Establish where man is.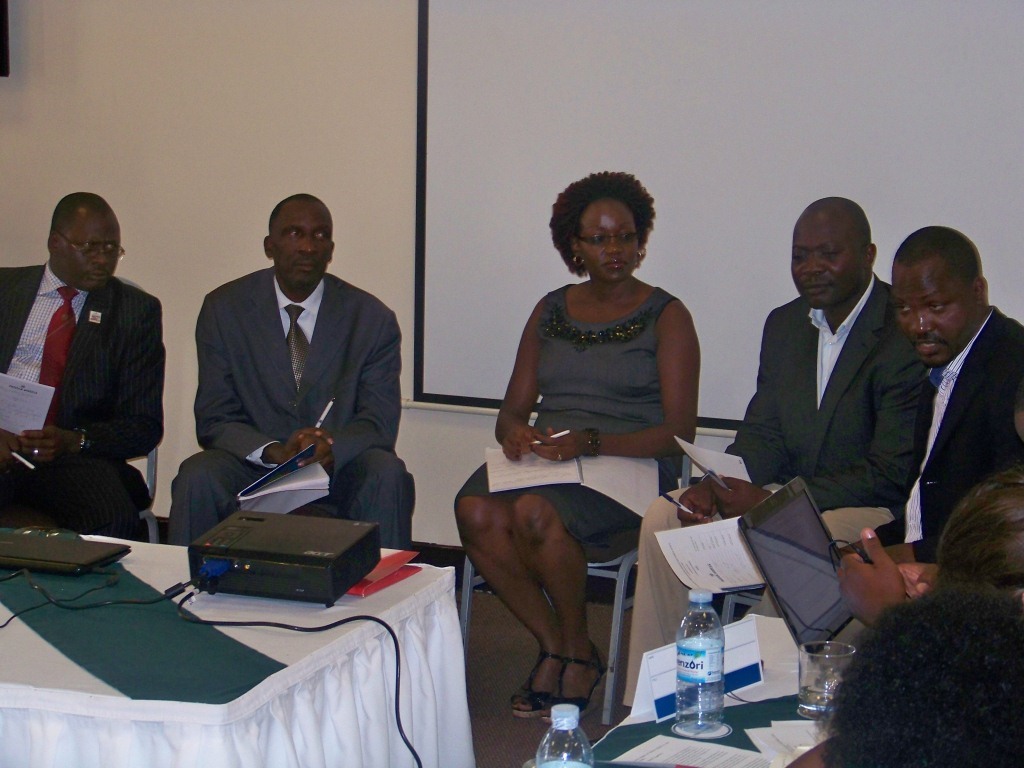
Established at crop(624, 192, 933, 705).
